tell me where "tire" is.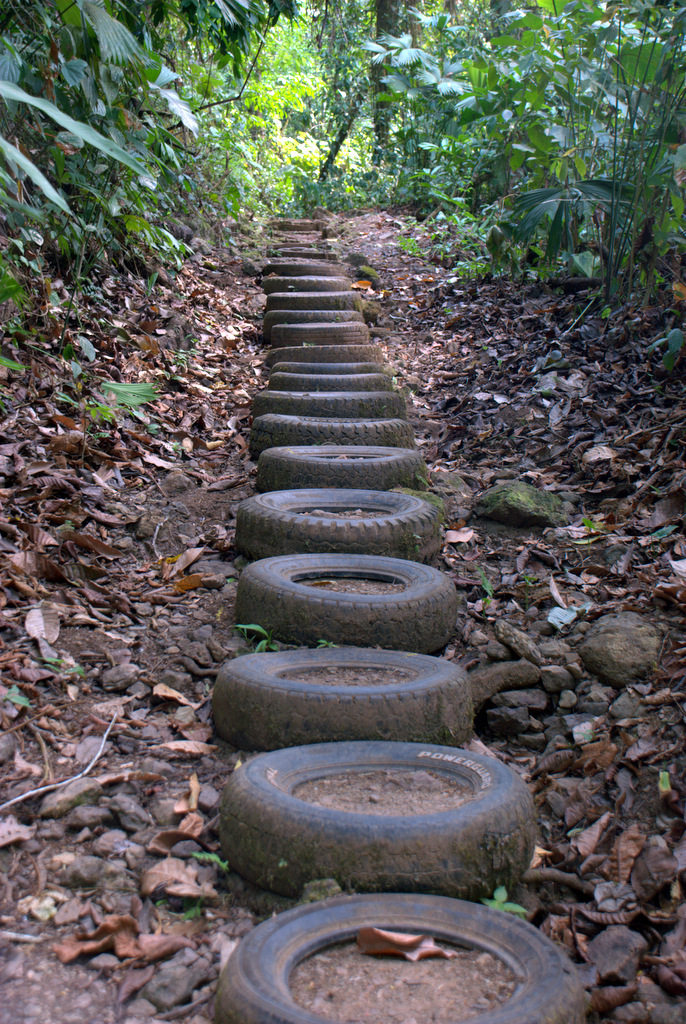
"tire" is at 214, 888, 593, 1019.
